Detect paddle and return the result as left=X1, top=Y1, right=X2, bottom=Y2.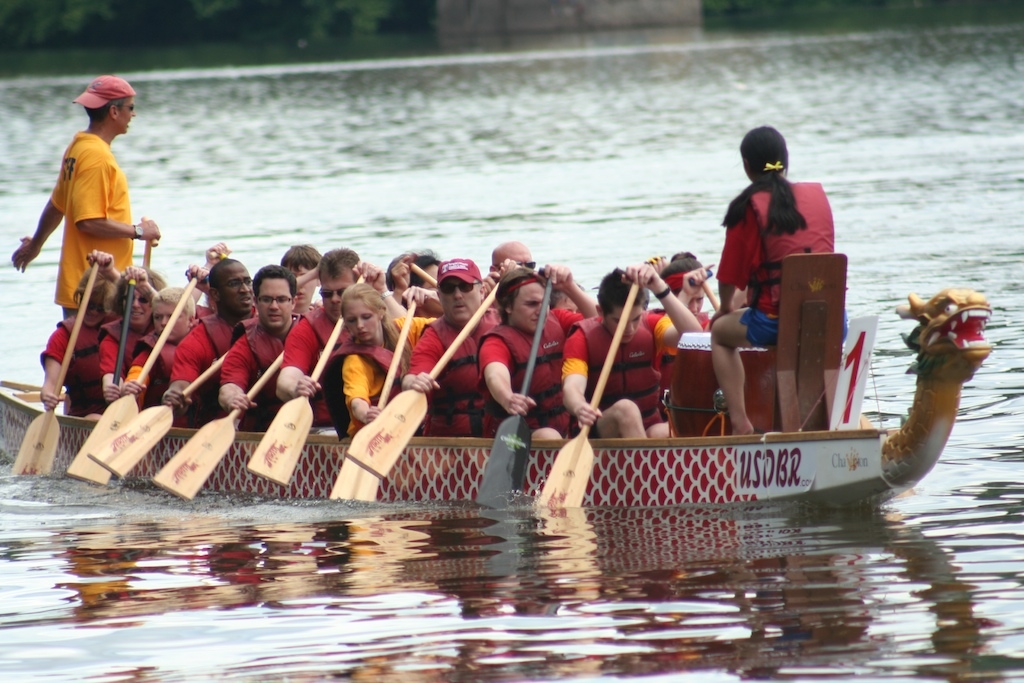
left=347, top=280, right=499, bottom=477.
